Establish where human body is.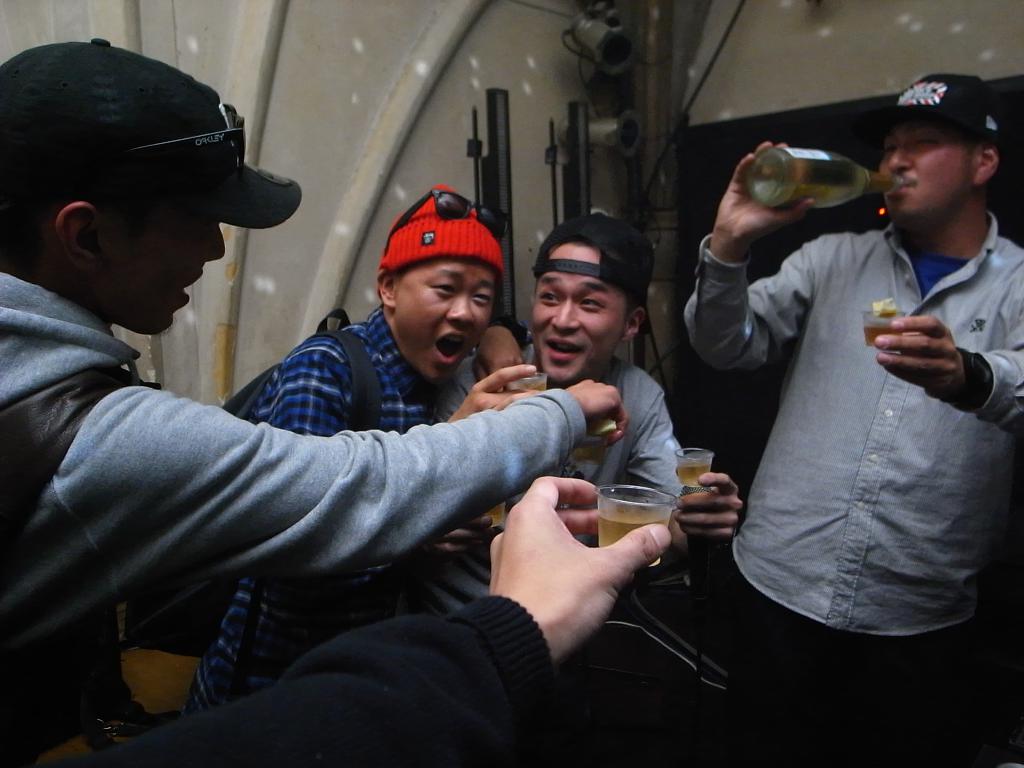
Established at bbox=[0, 262, 635, 749].
